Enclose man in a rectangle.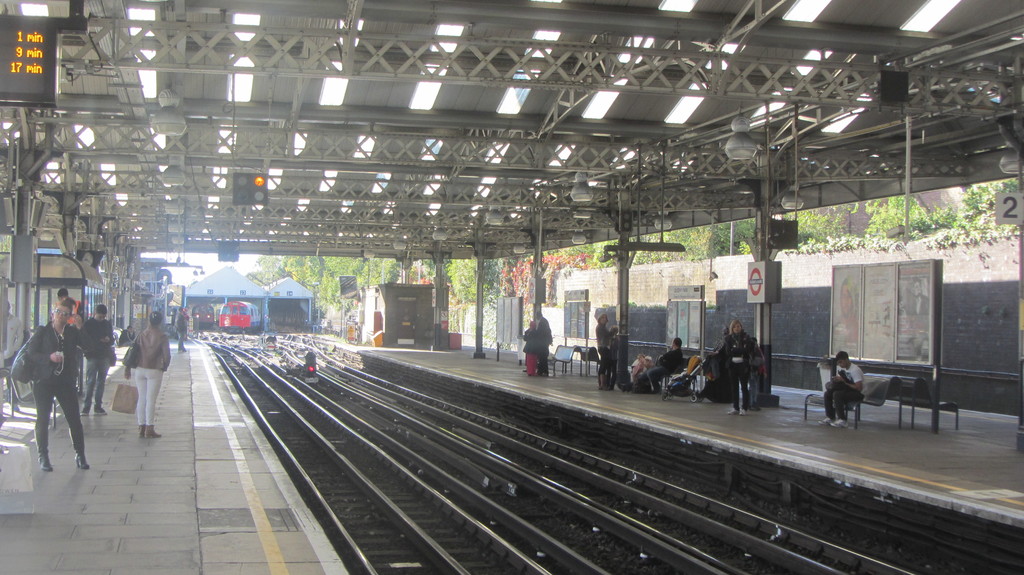
<region>532, 311, 554, 375</region>.
